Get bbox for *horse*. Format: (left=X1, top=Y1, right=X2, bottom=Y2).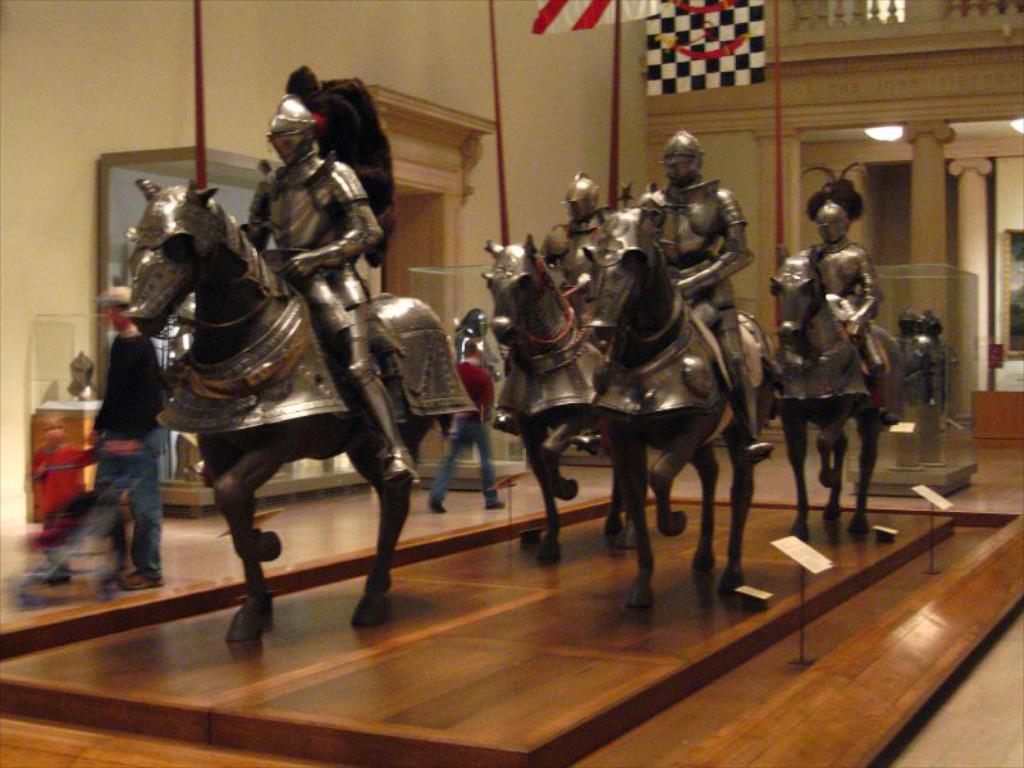
(left=131, top=179, right=442, bottom=646).
